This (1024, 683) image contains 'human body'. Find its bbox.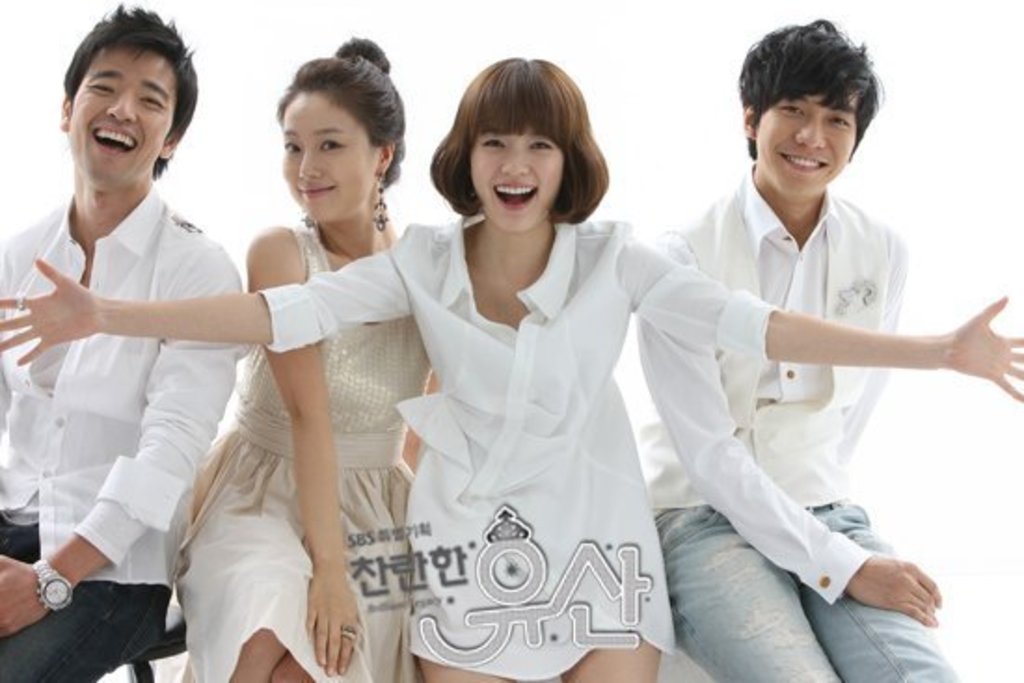
Rect(642, 17, 948, 681).
